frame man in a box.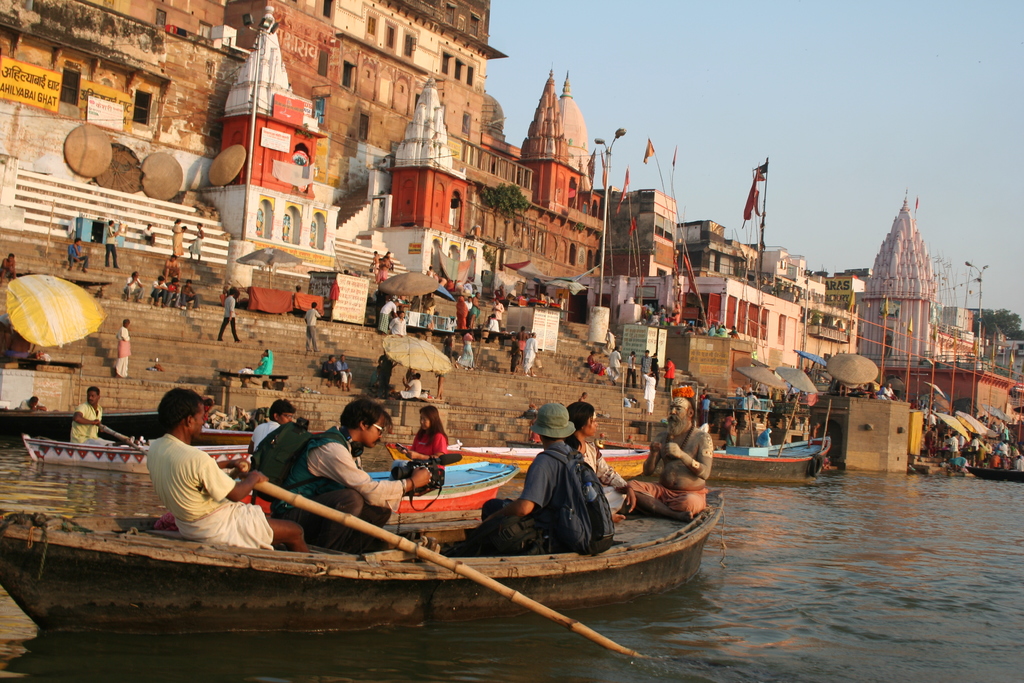
(x1=726, y1=418, x2=739, y2=447).
